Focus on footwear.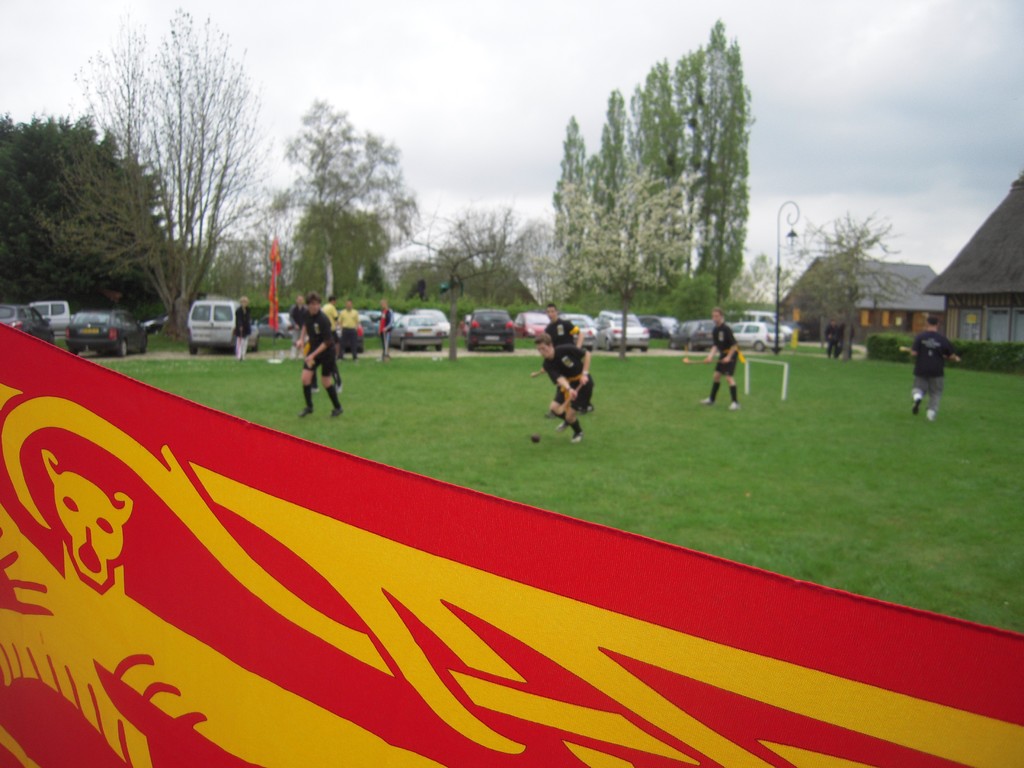
Focused at locate(929, 408, 938, 425).
